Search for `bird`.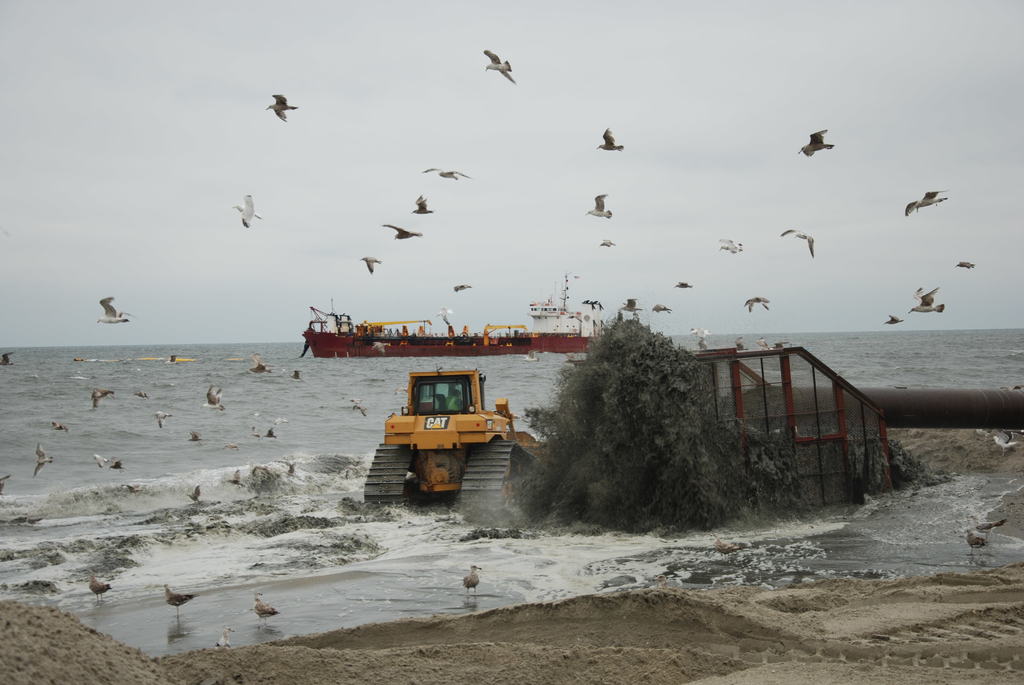
Found at (674, 279, 694, 292).
